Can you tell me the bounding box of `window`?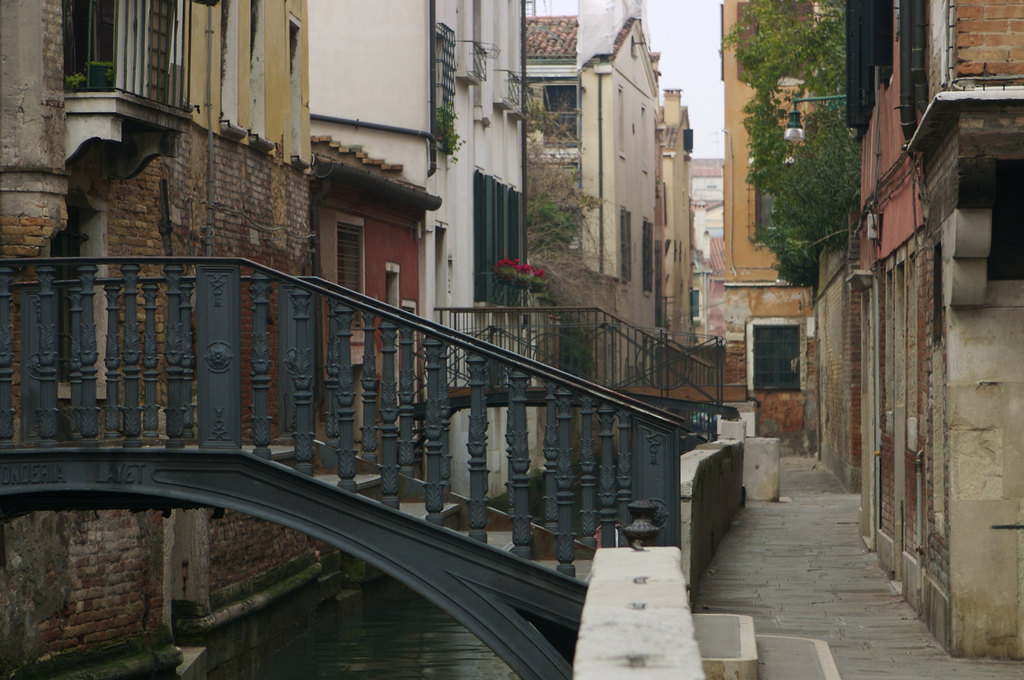
<box>211,0,244,127</box>.
